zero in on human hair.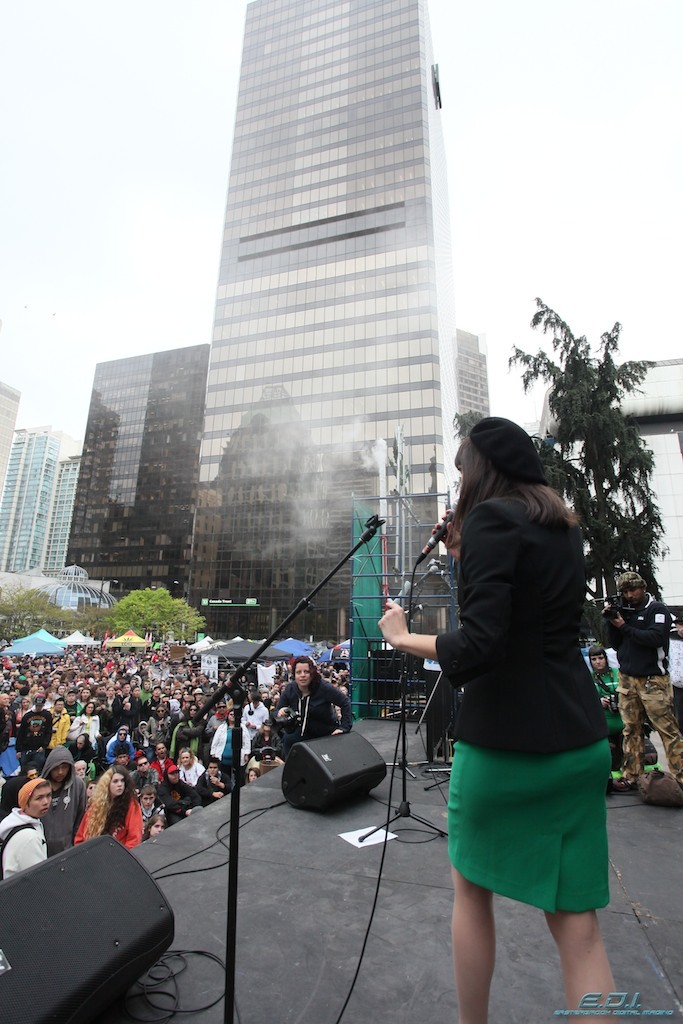
Zeroed in: l=178, t=743, r=193, b=764.
